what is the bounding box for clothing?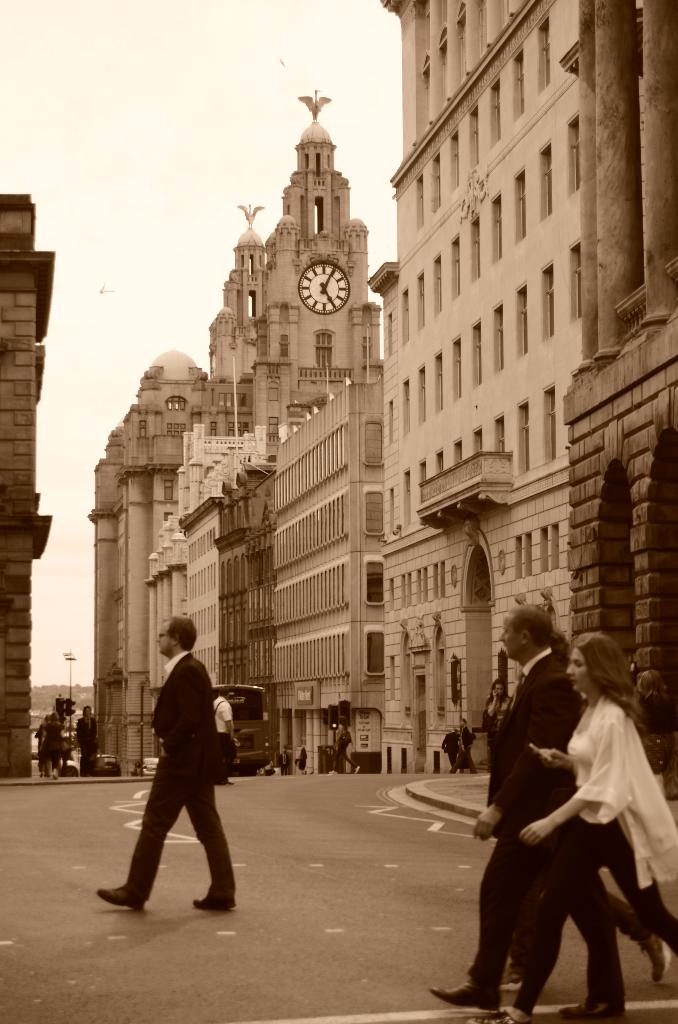
[left=216, top=696, right=236, bottom=780].
